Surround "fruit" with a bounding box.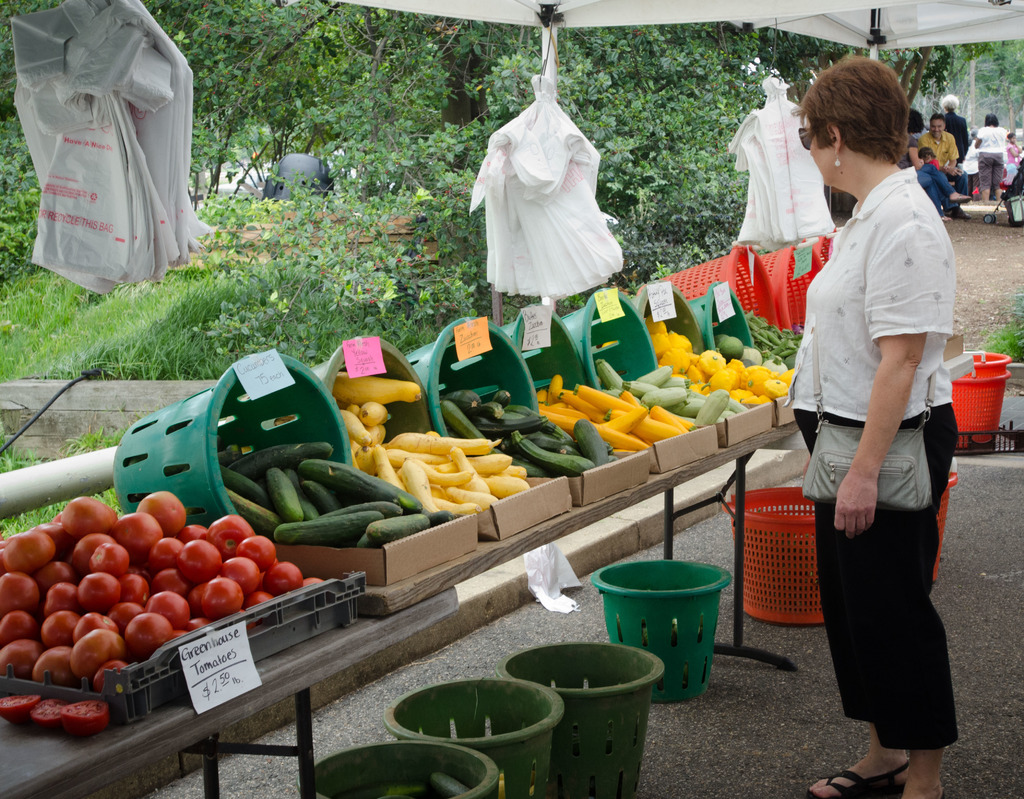
(149,543,280,633).
